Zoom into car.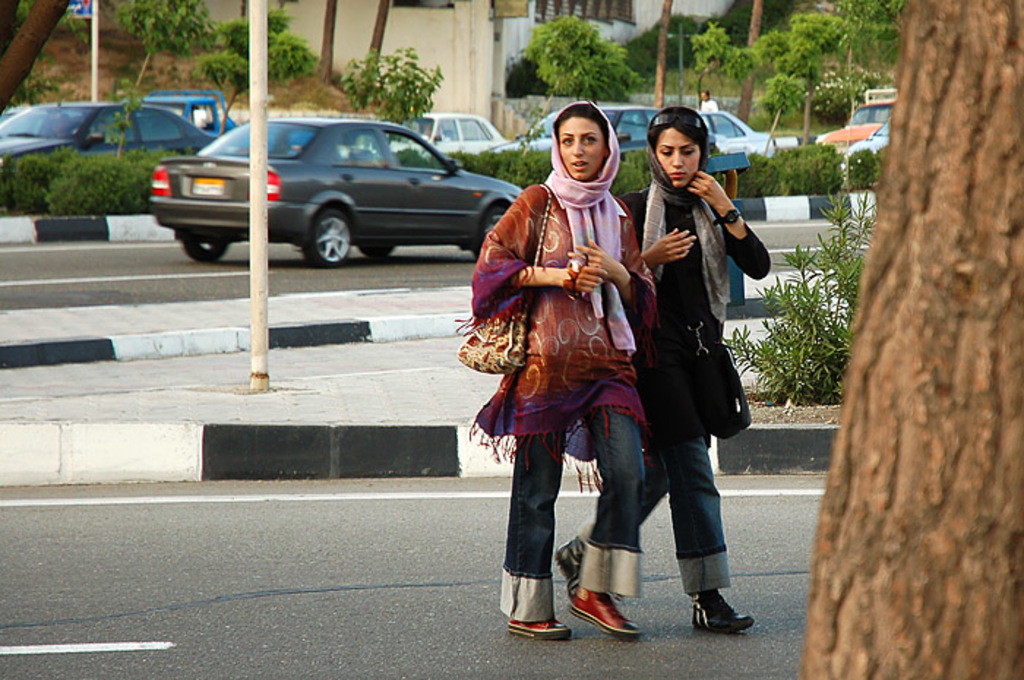
Zoom target: pyautogui.locateOnScreen(816, 85, 894, 146).
